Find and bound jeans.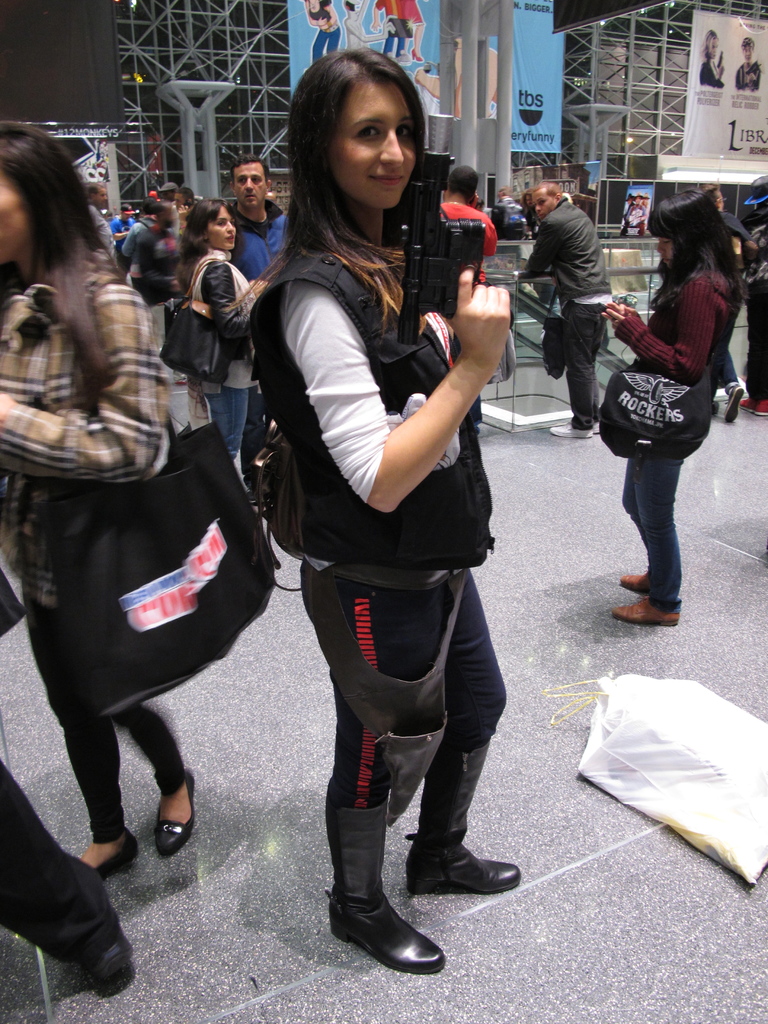
Bound: l=0, t=762, r=114, b=967.
